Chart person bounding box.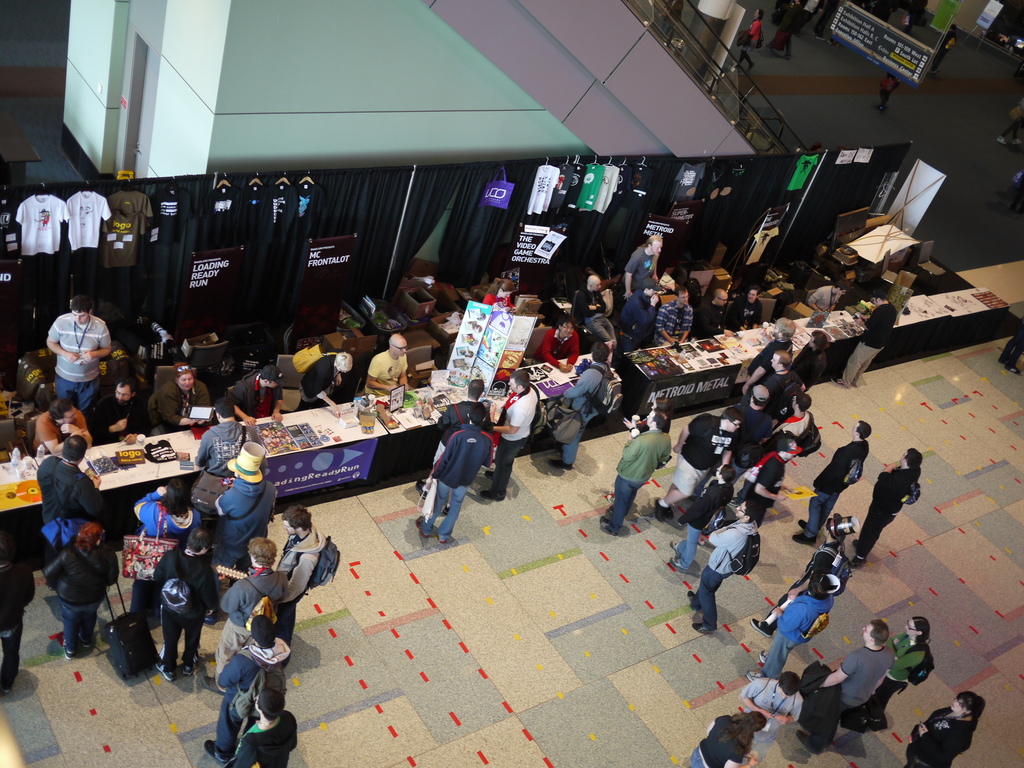
Charted: box(193, 437, 270, 534).
